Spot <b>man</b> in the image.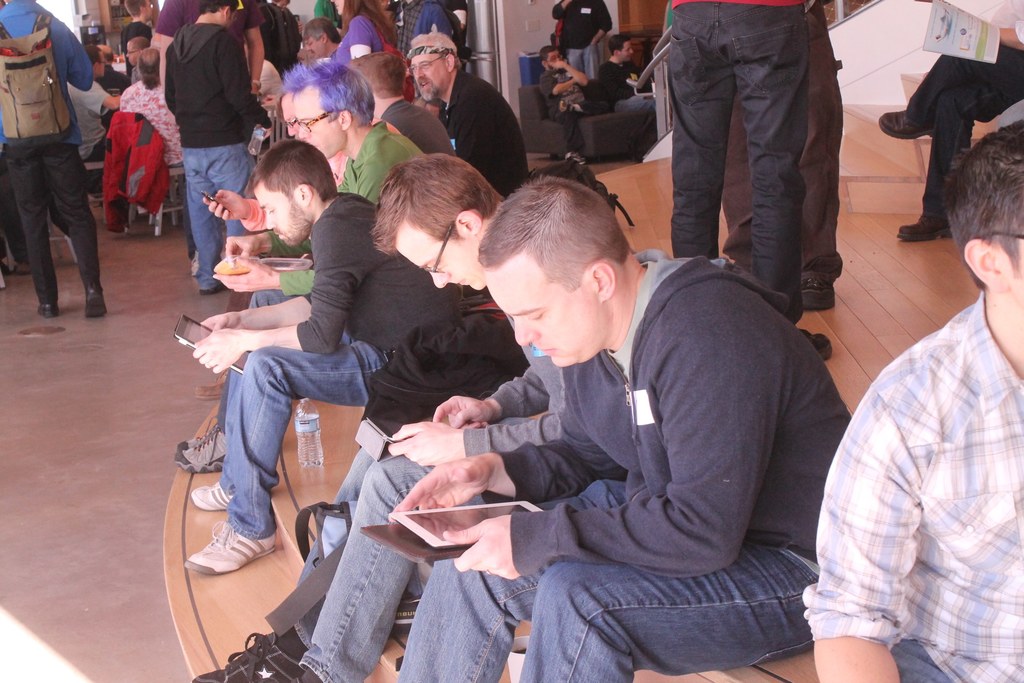
<b>man</b> found at crop(184, 138, 500, 581).
